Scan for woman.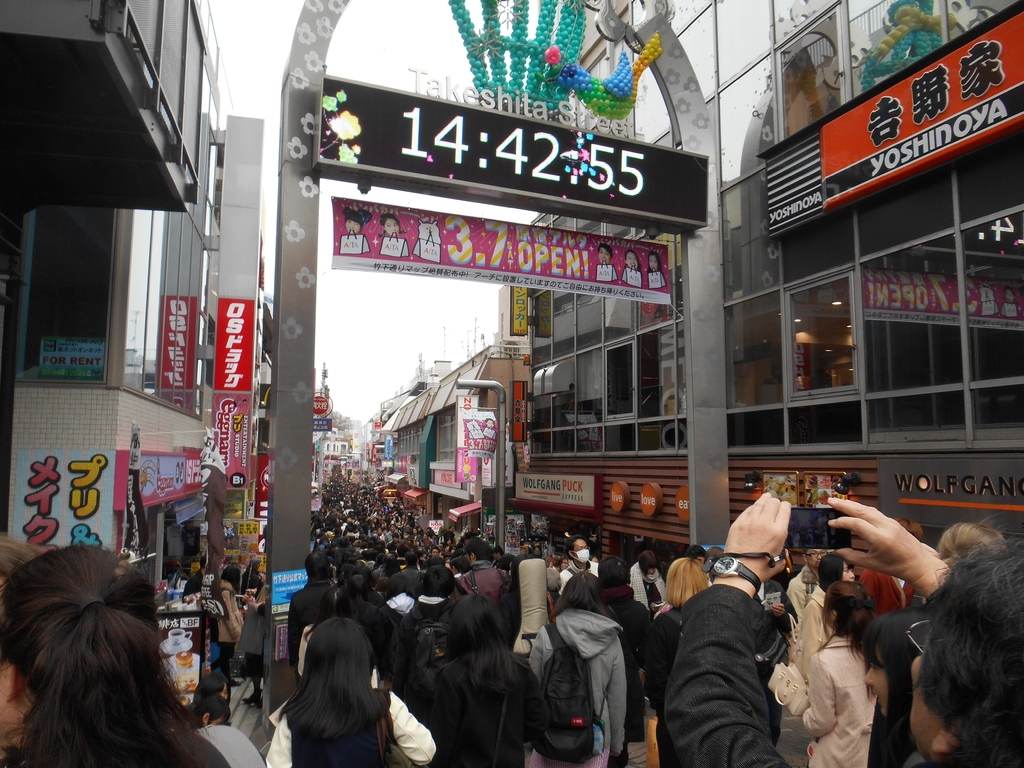
Scan result: [631, 551, 670, 616].
